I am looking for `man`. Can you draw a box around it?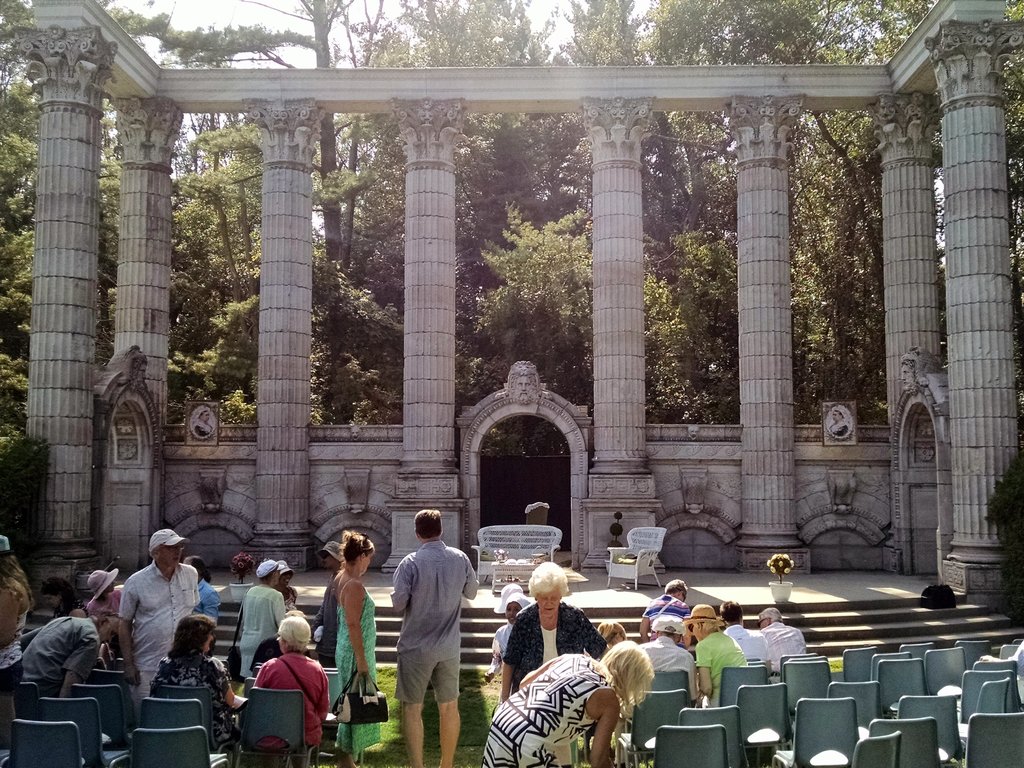
Sure, the bounding box is {"left": 382, "top": 516, "right": 476, "bottom": 762}.
